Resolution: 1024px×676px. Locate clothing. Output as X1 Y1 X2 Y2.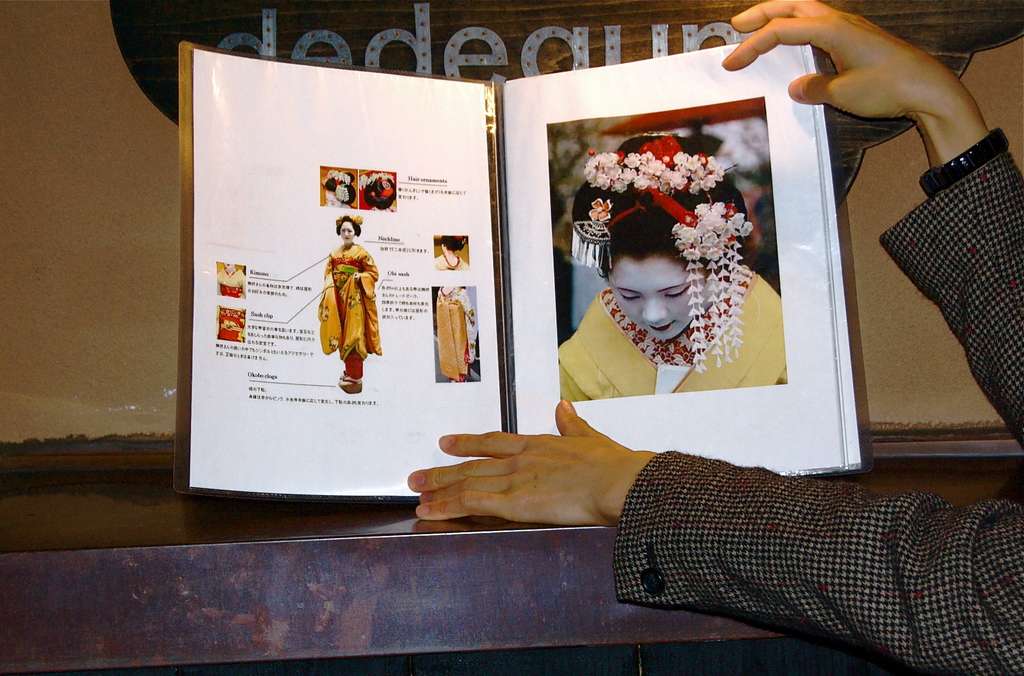
215 265 246 296.
